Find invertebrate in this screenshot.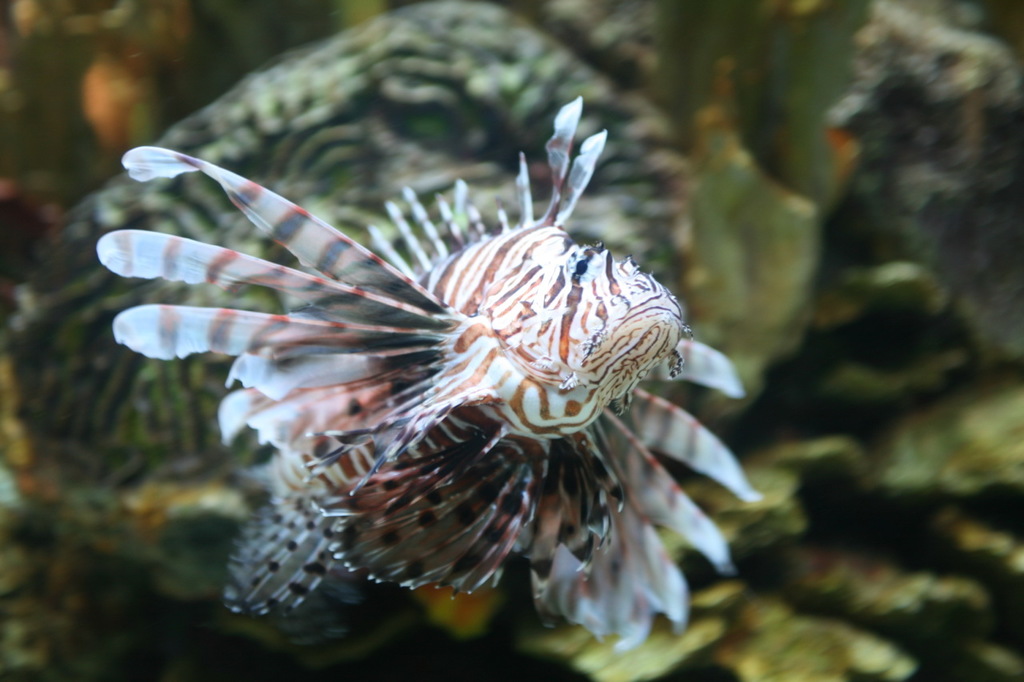
The bounding box for invertebrate is [94, 96, 767, 652].
